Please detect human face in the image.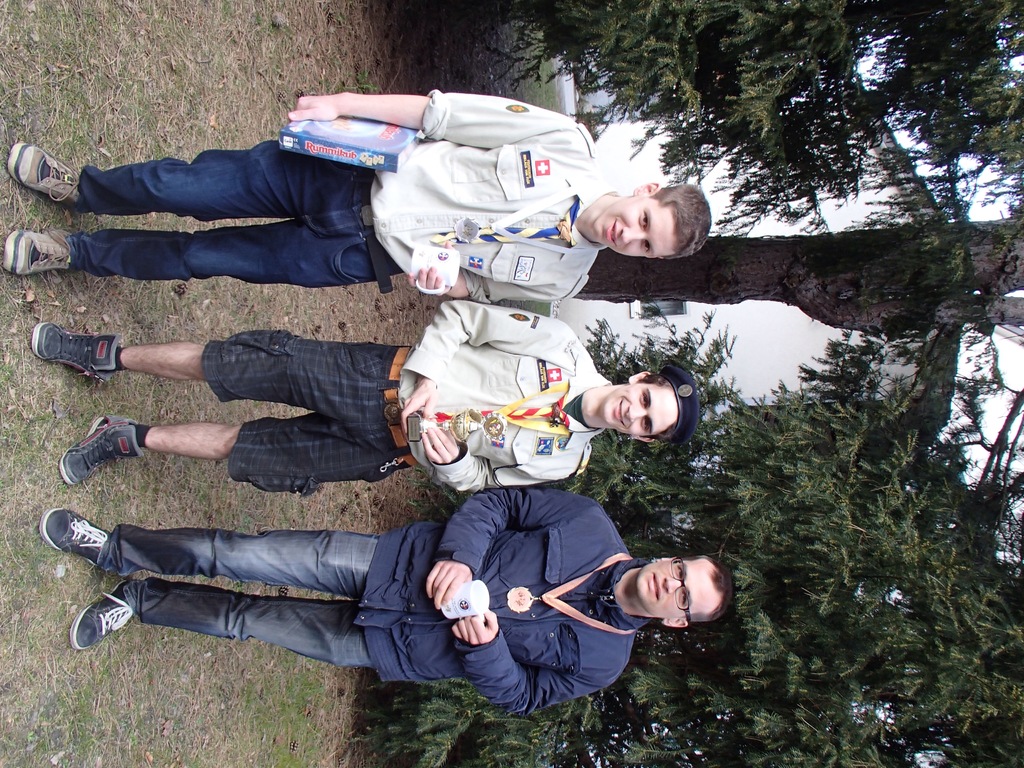
box=[599, 196, 673, 257].
